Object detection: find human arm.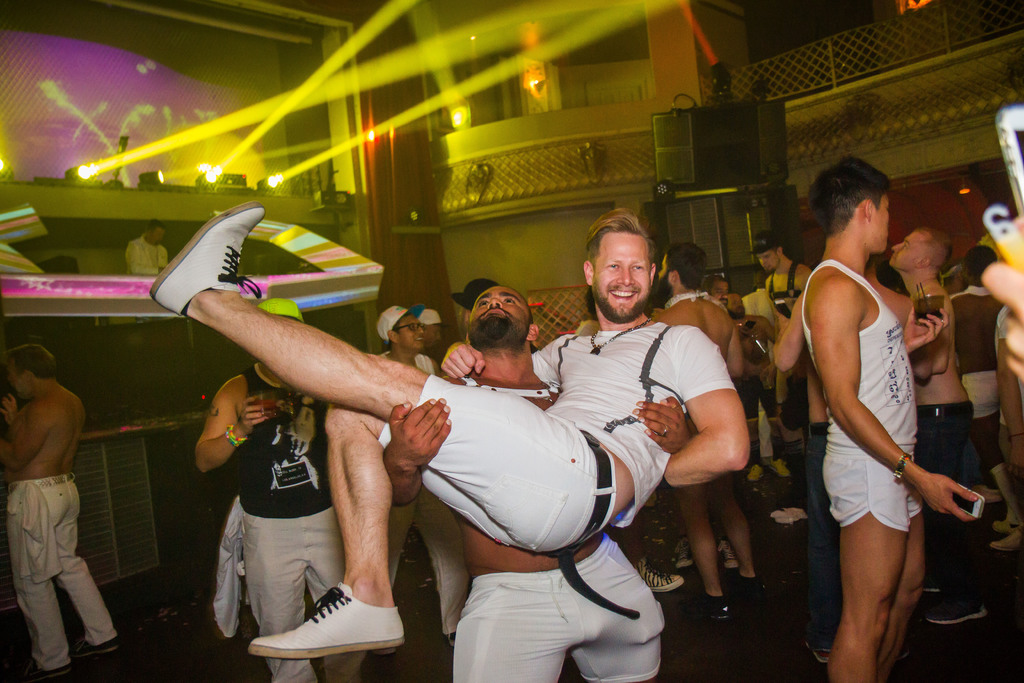
crop(996, 312, 1023, 486).
